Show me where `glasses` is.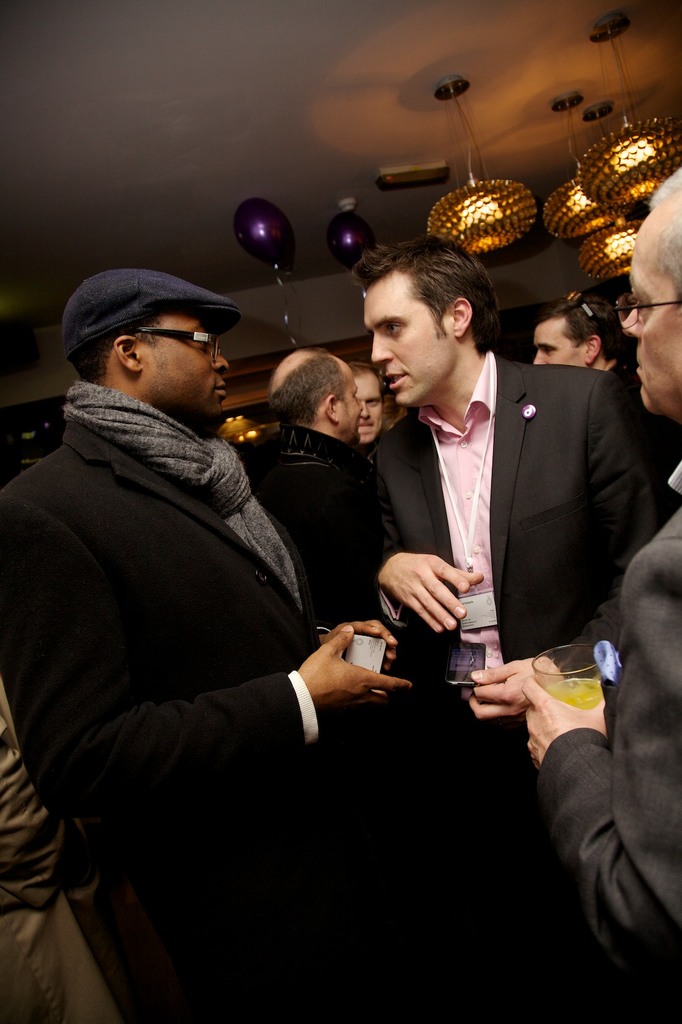
`glasses` is at <bbox>93, 312, 230, 360</bbox>.
